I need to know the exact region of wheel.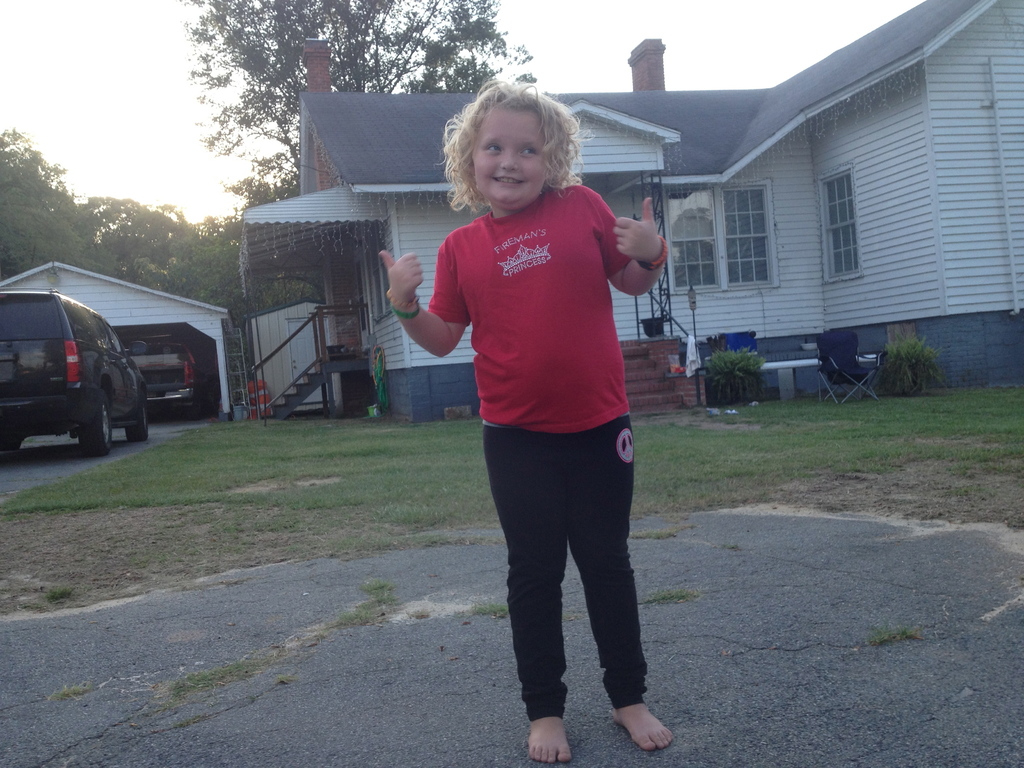
Region: box(0, 433, 21, 451).
